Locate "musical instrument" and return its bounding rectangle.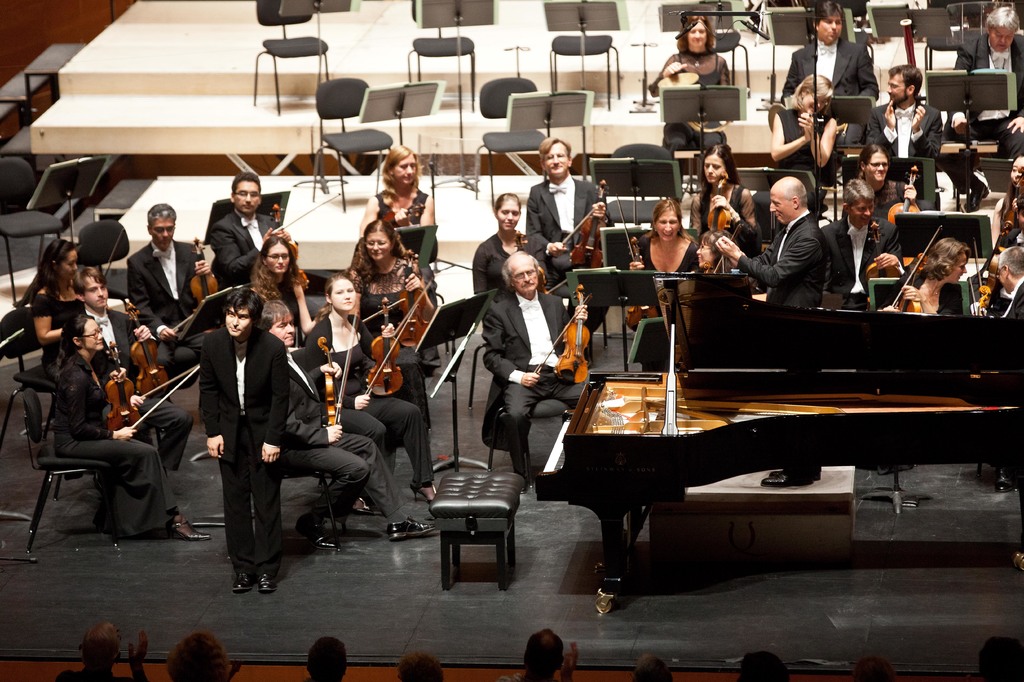
rect(168, 233, 223, 337).
